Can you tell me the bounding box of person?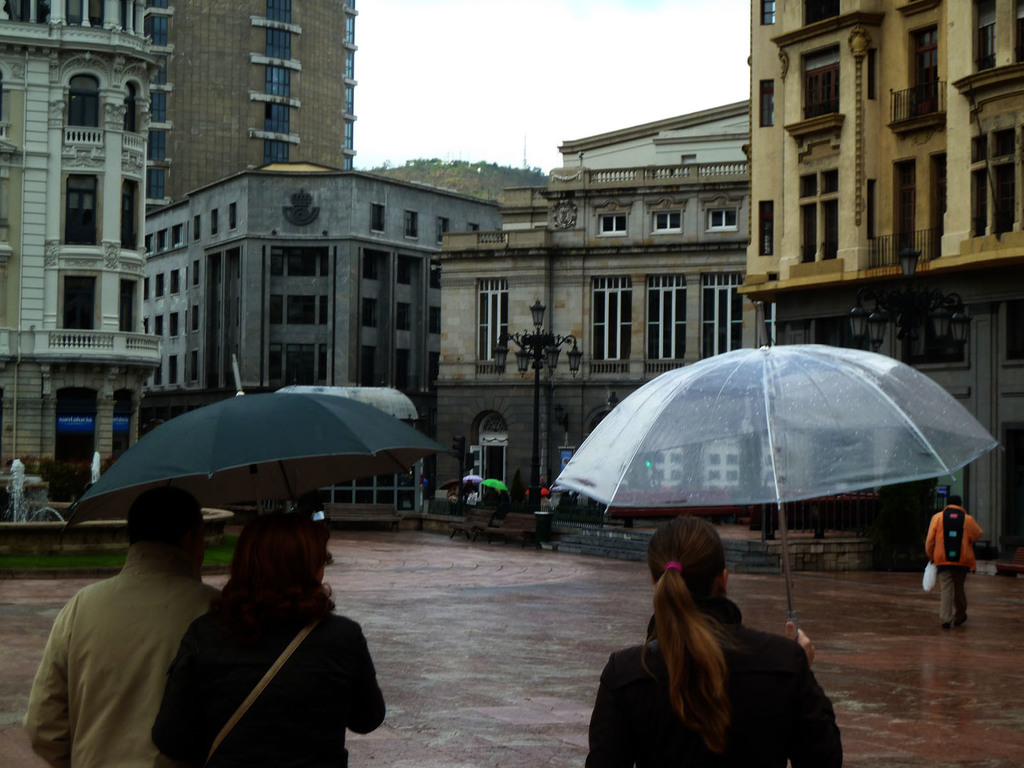
region(16, 482, 226, 767).
